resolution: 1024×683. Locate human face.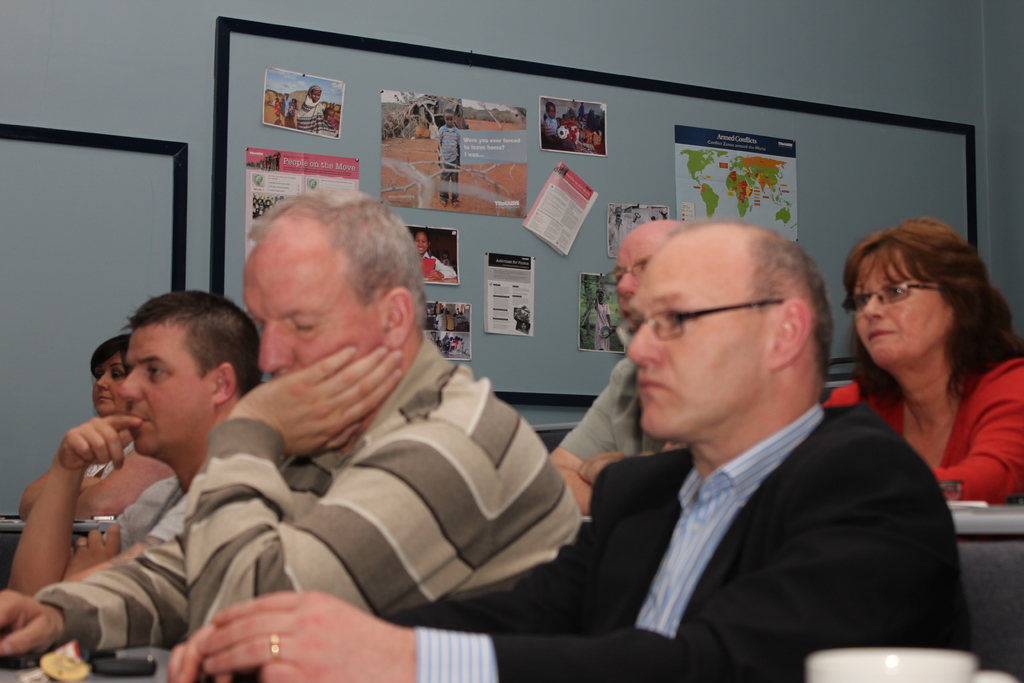
855,249,953,371.
